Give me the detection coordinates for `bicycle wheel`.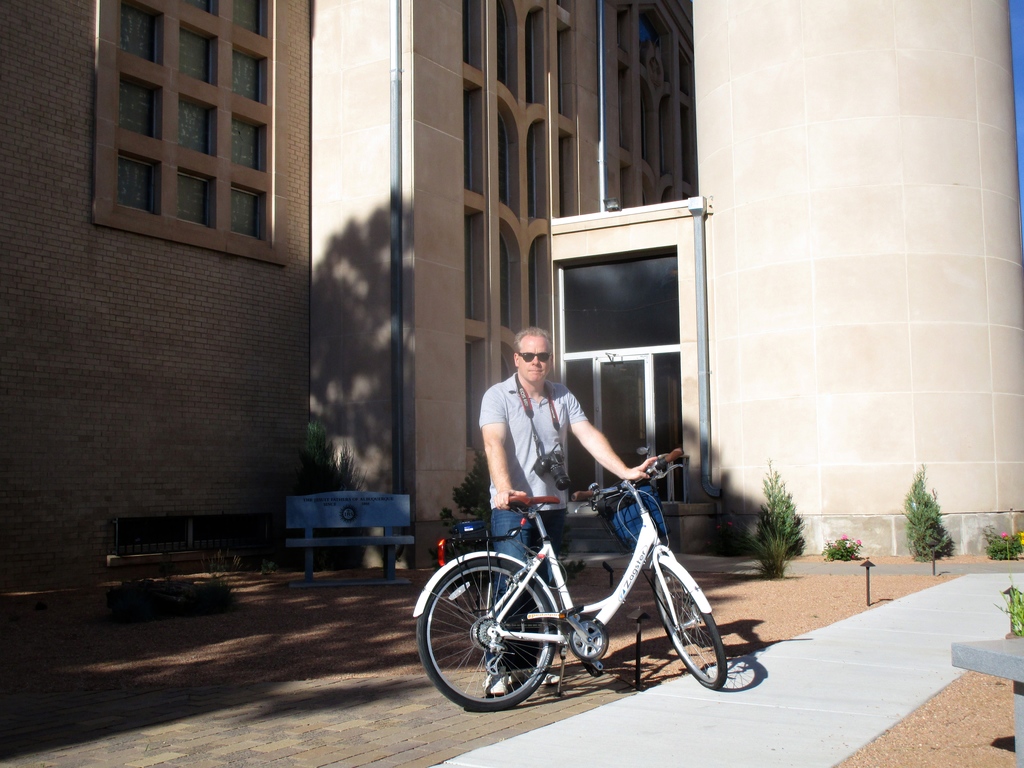
(x1=652, y1=562, x2=726, y2=691).
